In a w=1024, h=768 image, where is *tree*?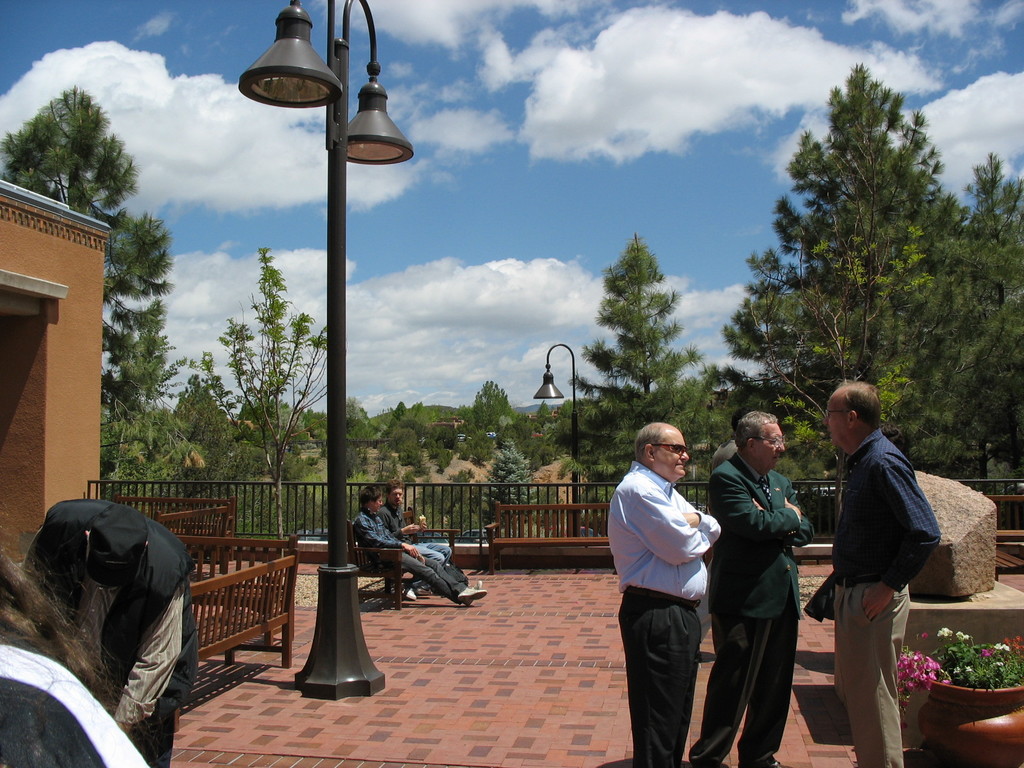
241,436,311,538.
